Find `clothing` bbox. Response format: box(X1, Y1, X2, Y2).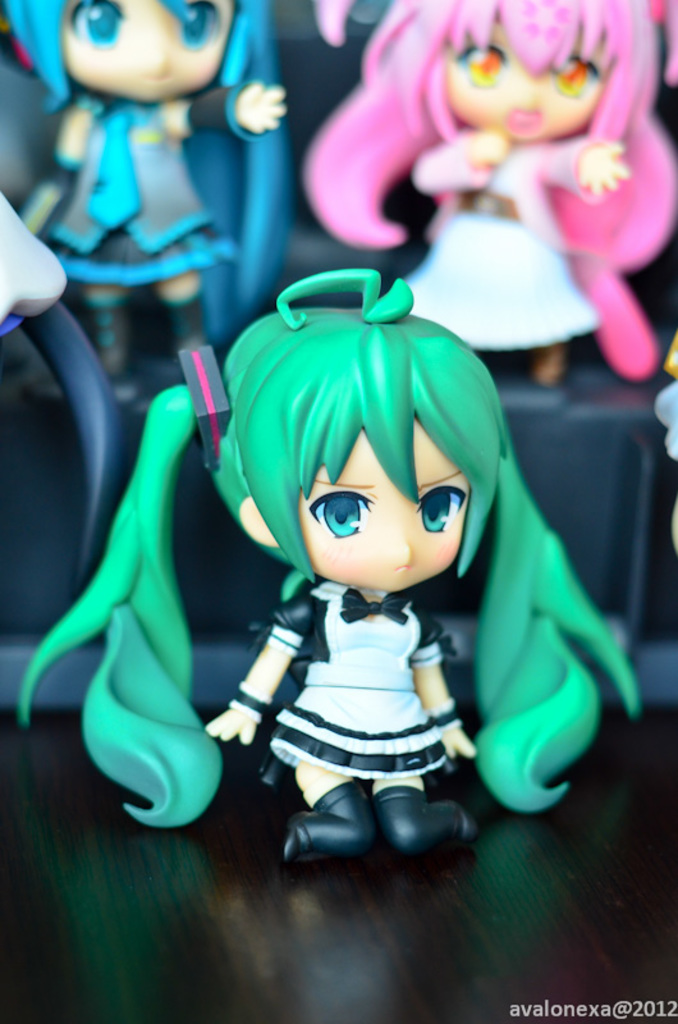
box(409, 137, 597, 357).
